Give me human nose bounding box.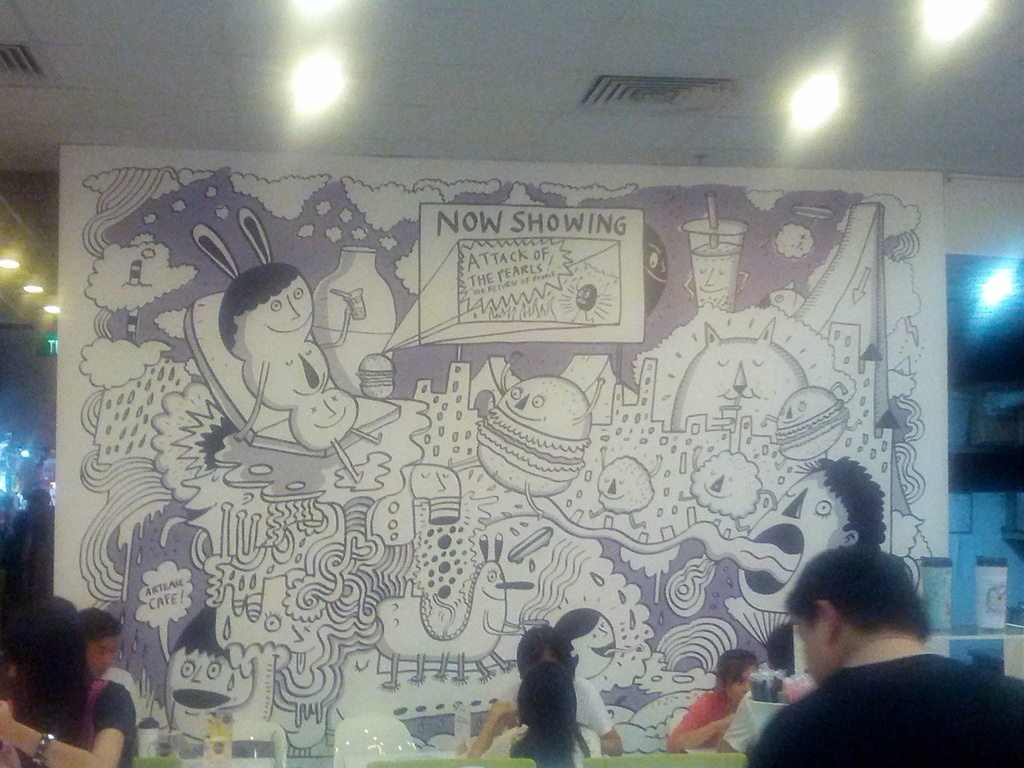
<box>783,487,806,518</box>.
